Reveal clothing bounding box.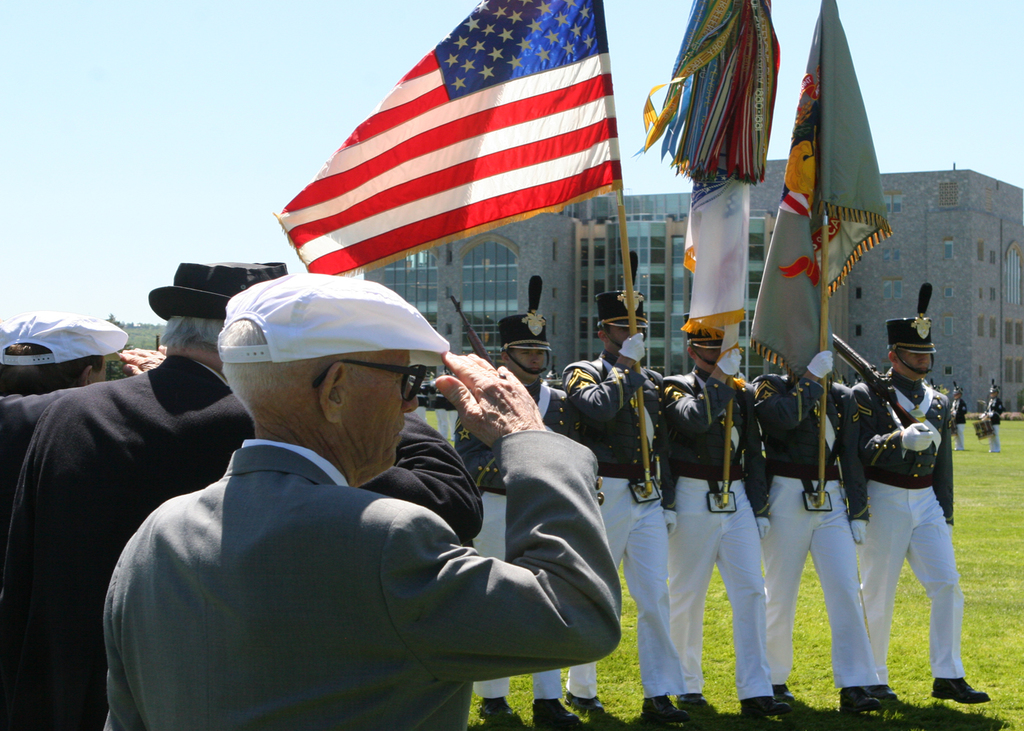
Revealed: <box>851,338,980,674</box>.
